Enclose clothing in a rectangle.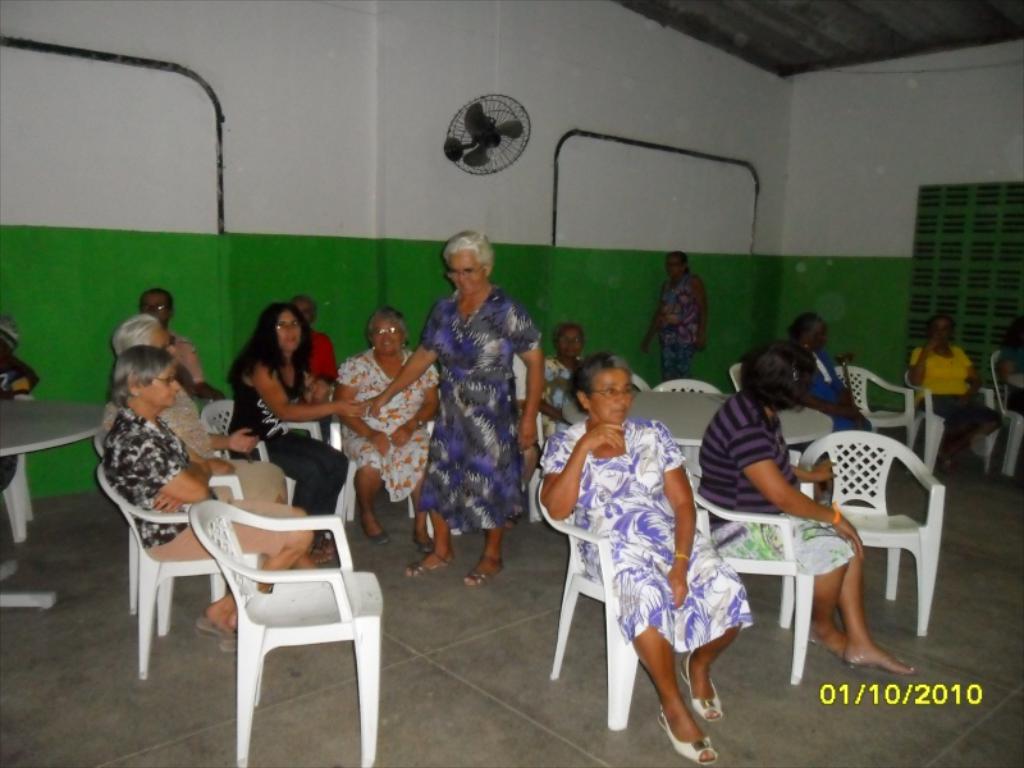
<region>172, 332, 205, 396</region>.
